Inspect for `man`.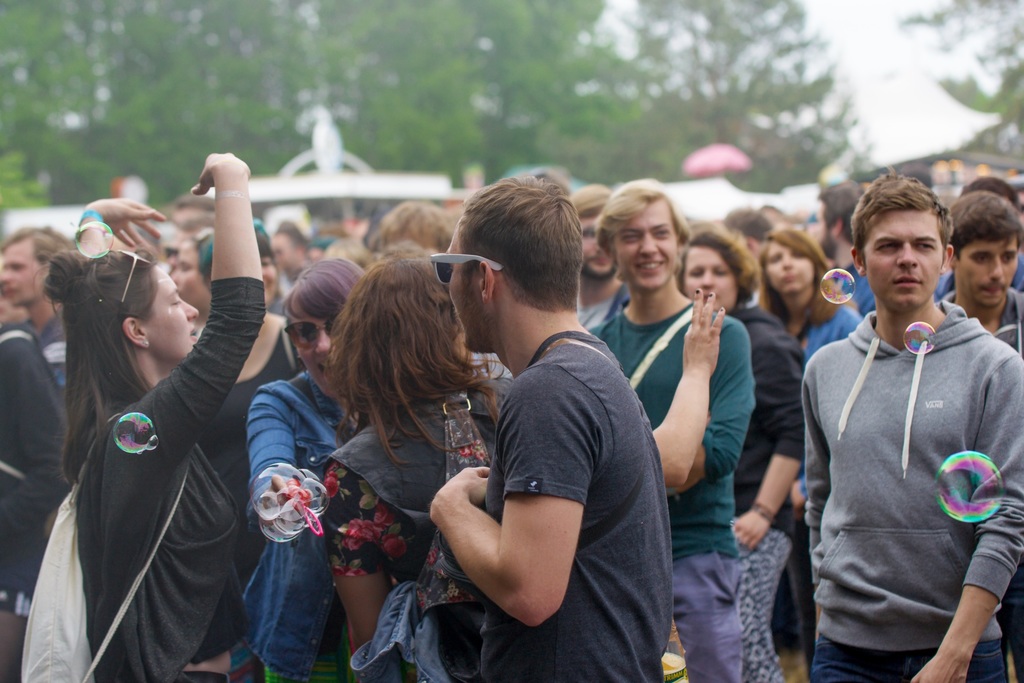
Inspection: [x1=275, y1=226, x2=313, y2=290].
